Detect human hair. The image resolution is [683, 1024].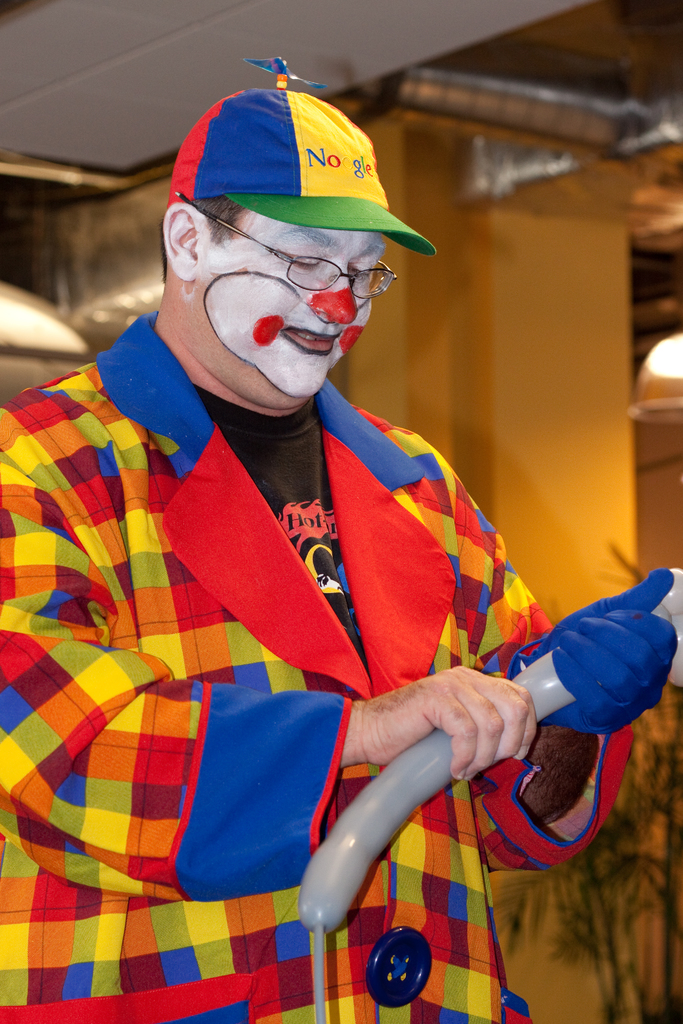
[left=165, top=199, right=258, bottom=276].
